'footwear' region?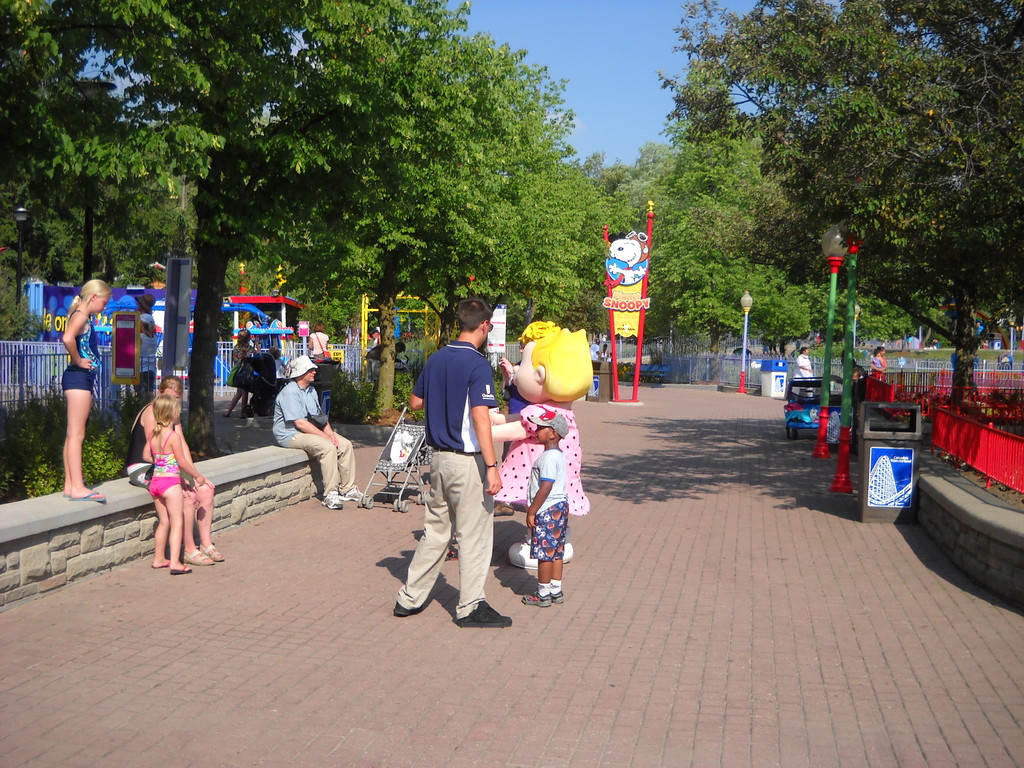
select_region(392, 596, 413, 620)
